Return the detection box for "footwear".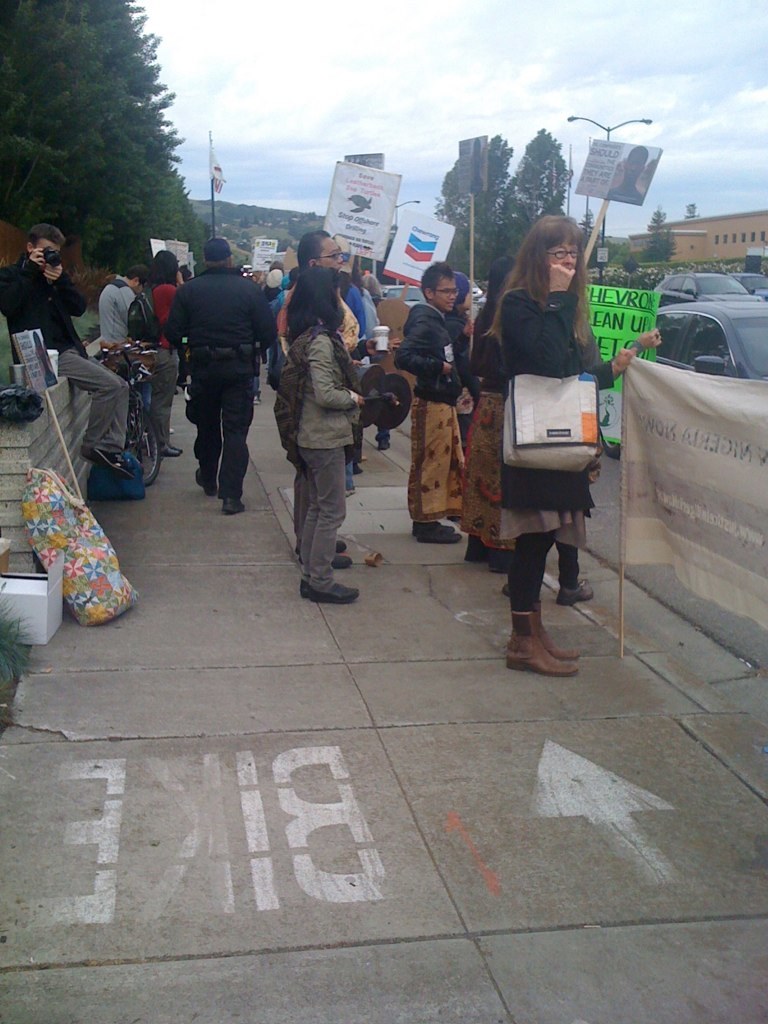
pyautogui.locateOnScreen(191, 477, 219, 492).
